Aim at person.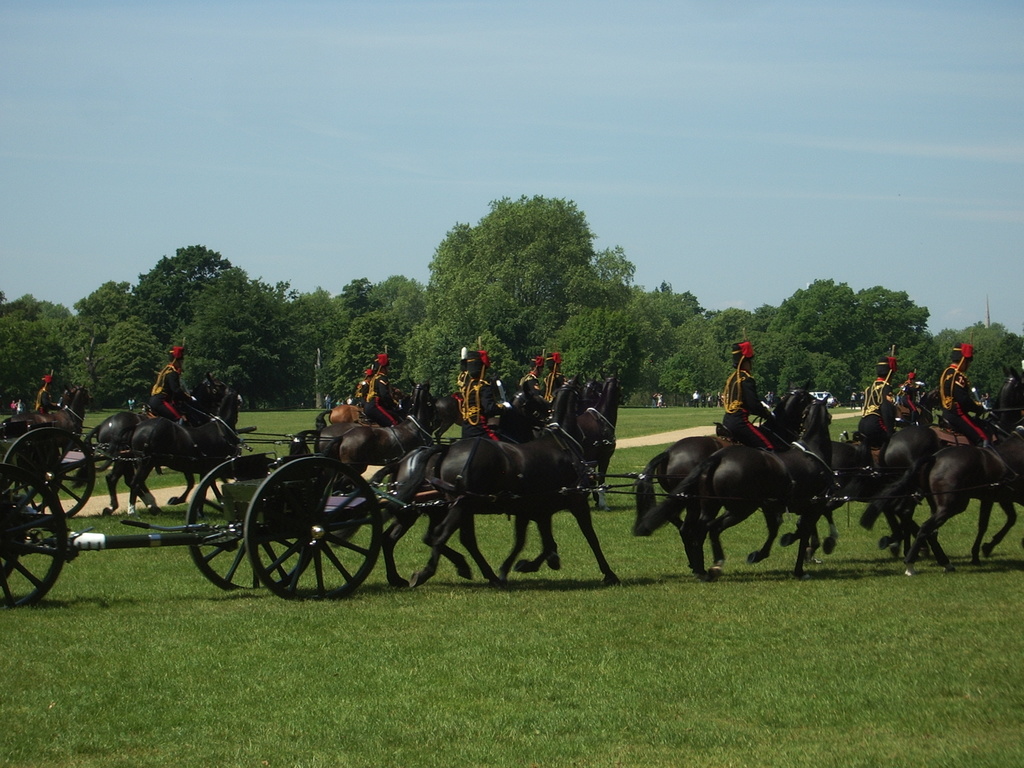
Aimed at bbox=[542, 353, 567, 402].
